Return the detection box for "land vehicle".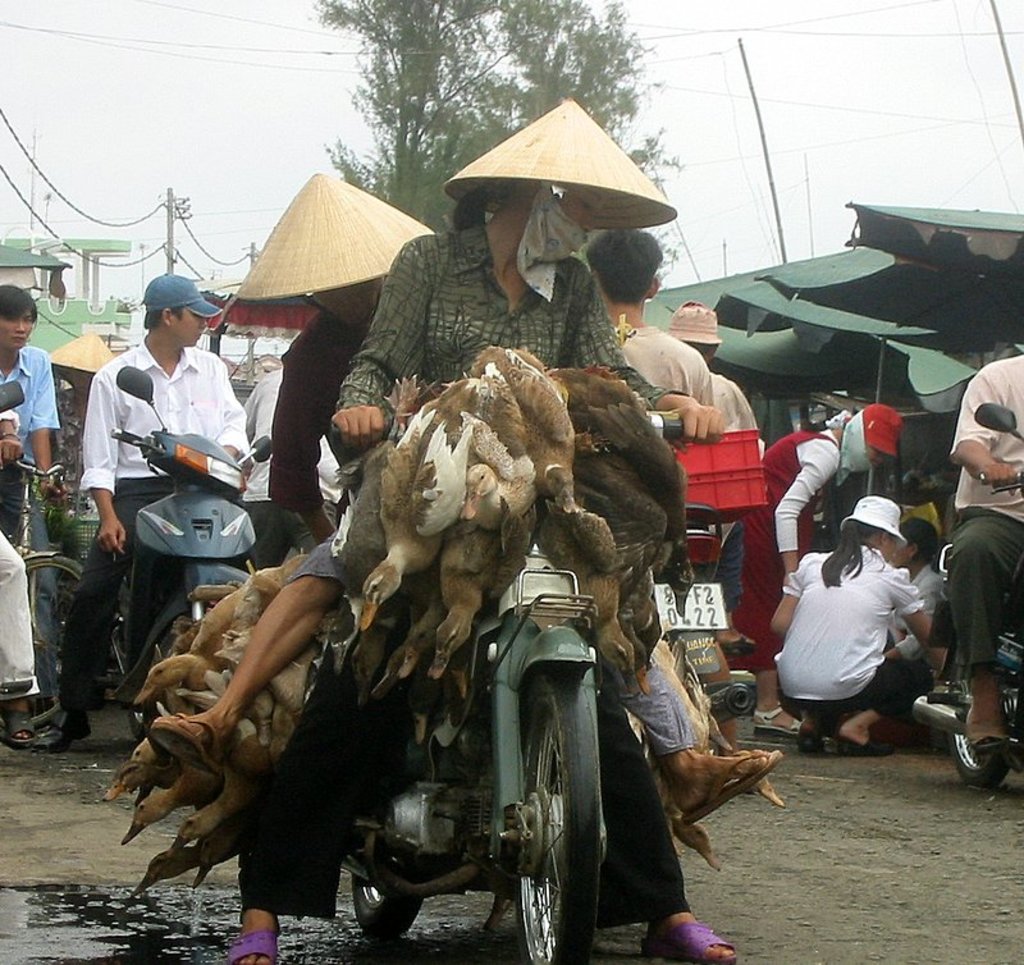
crop(654, 502, 764, 753).
